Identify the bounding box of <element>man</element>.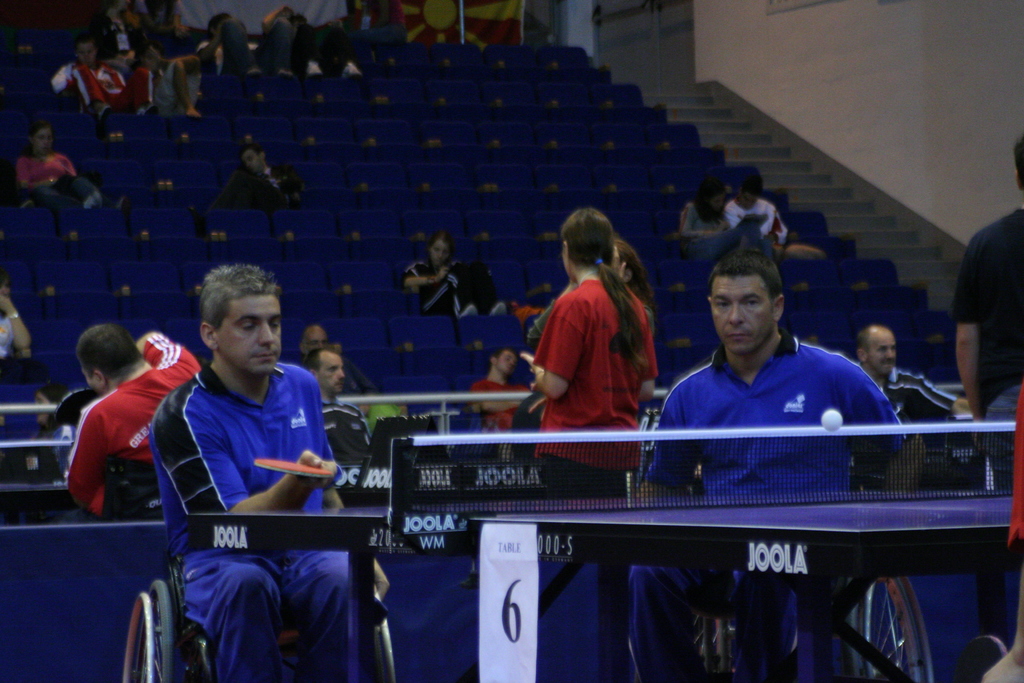
635:256:912:682.
